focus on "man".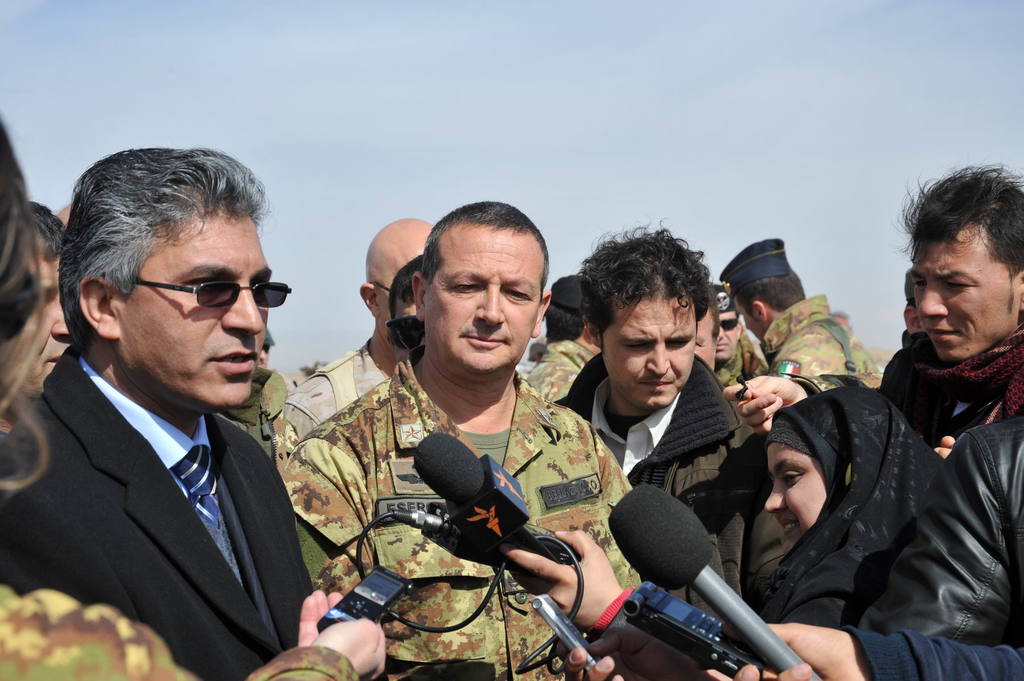
Focused at (x1=723, y1=164, x2=1023, y2=461).
